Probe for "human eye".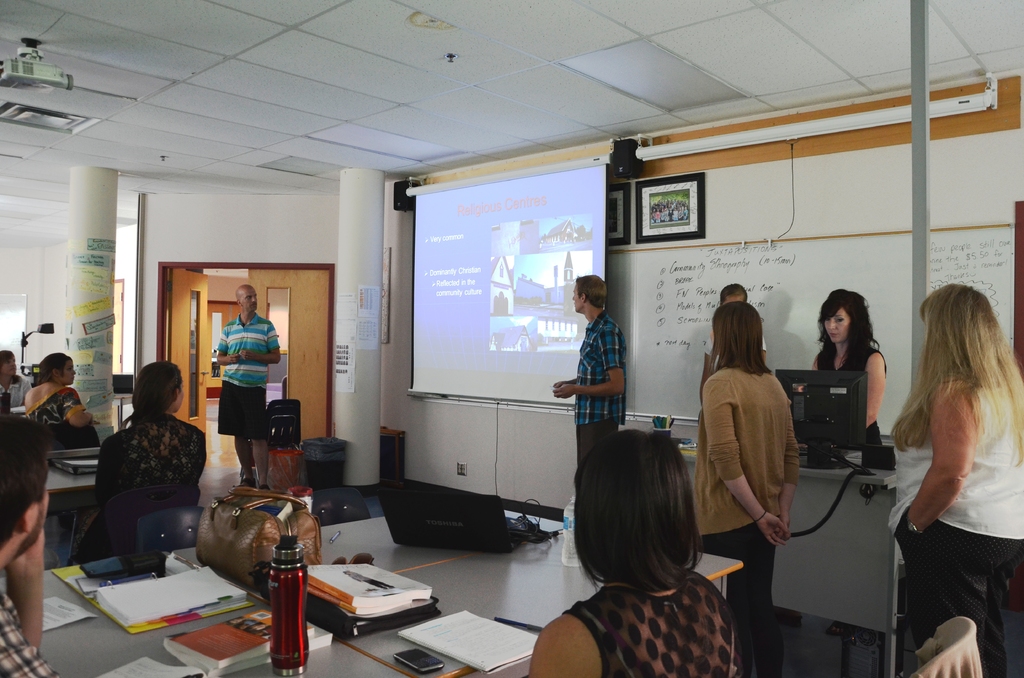
Probe result: (253,293,259,299).
